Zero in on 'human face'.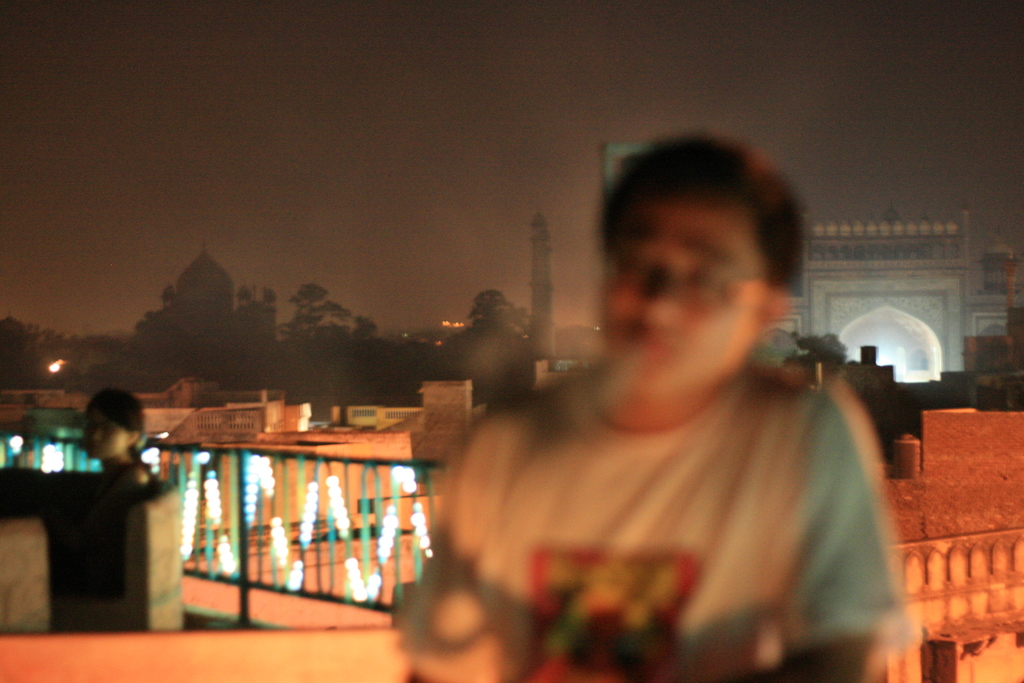
Zeroed in: bbox=[605, 211, 753, 393].
